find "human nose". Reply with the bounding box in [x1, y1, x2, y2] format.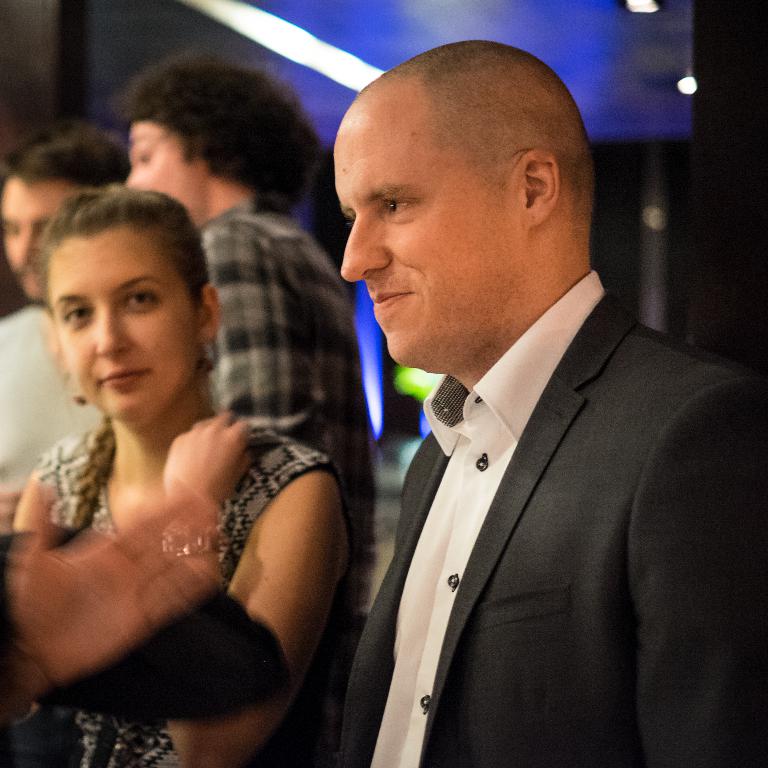
[96, 306, 129, 355].
